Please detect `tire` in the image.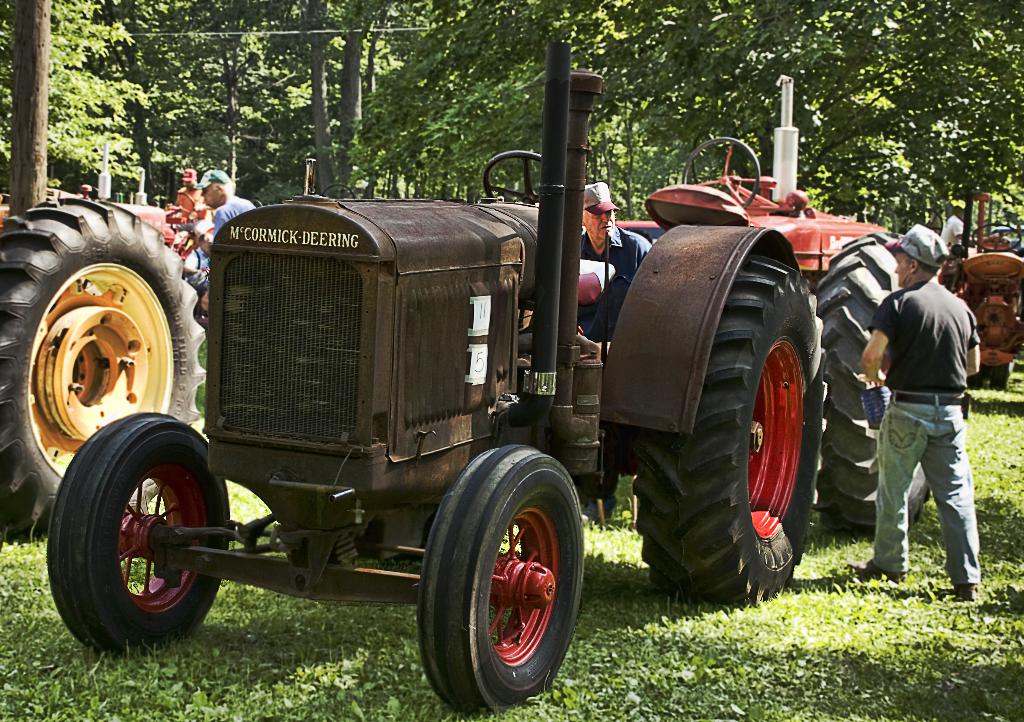
x1=0 y1=195 x2=207 y2=534.
